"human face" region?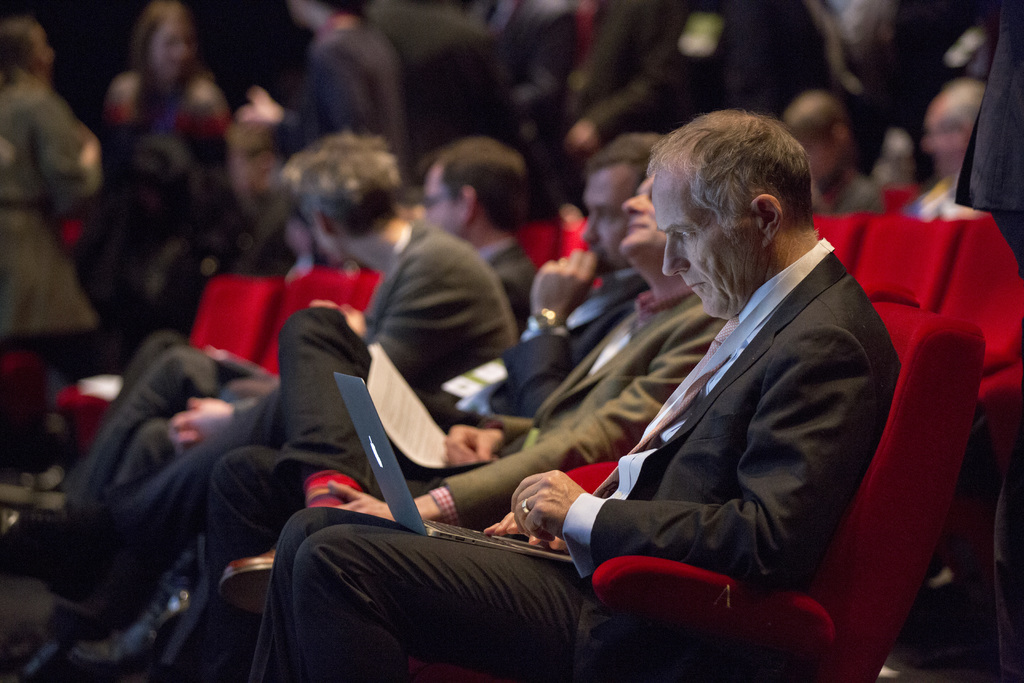
620:173:669:255
